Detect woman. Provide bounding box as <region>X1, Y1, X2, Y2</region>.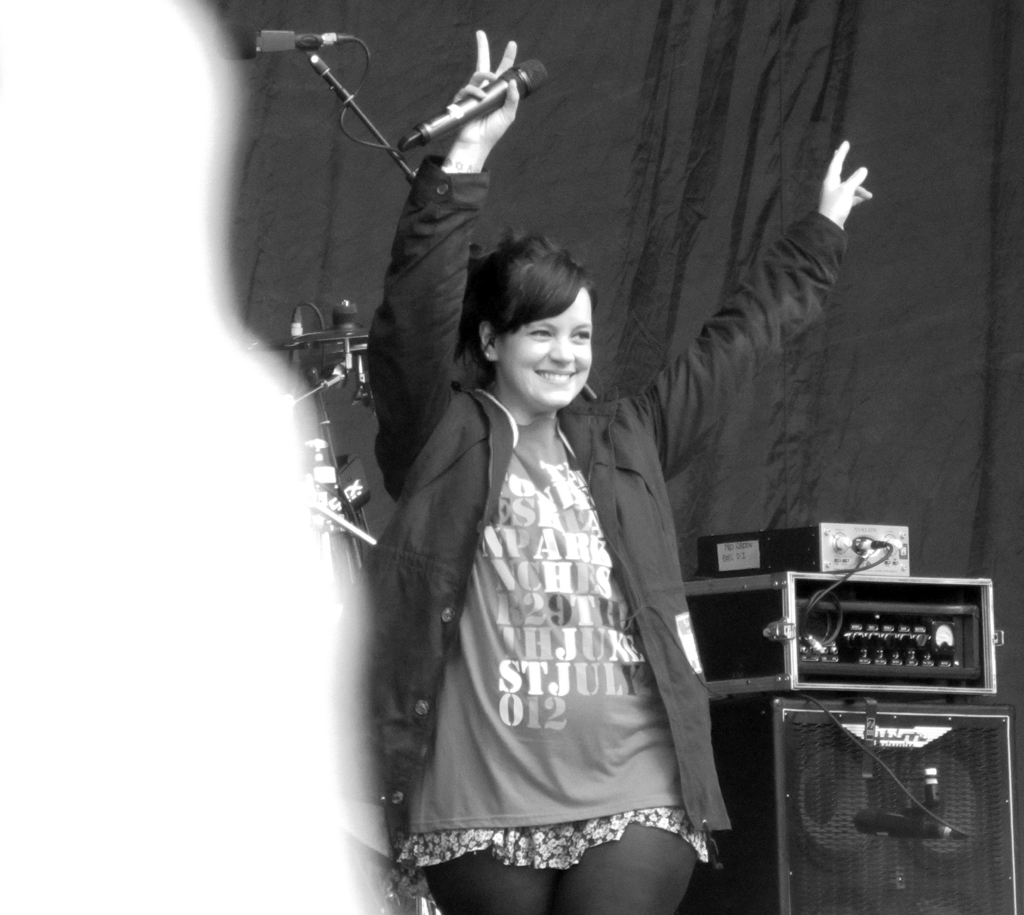
<region>335, 32, 870, 914</region>.
